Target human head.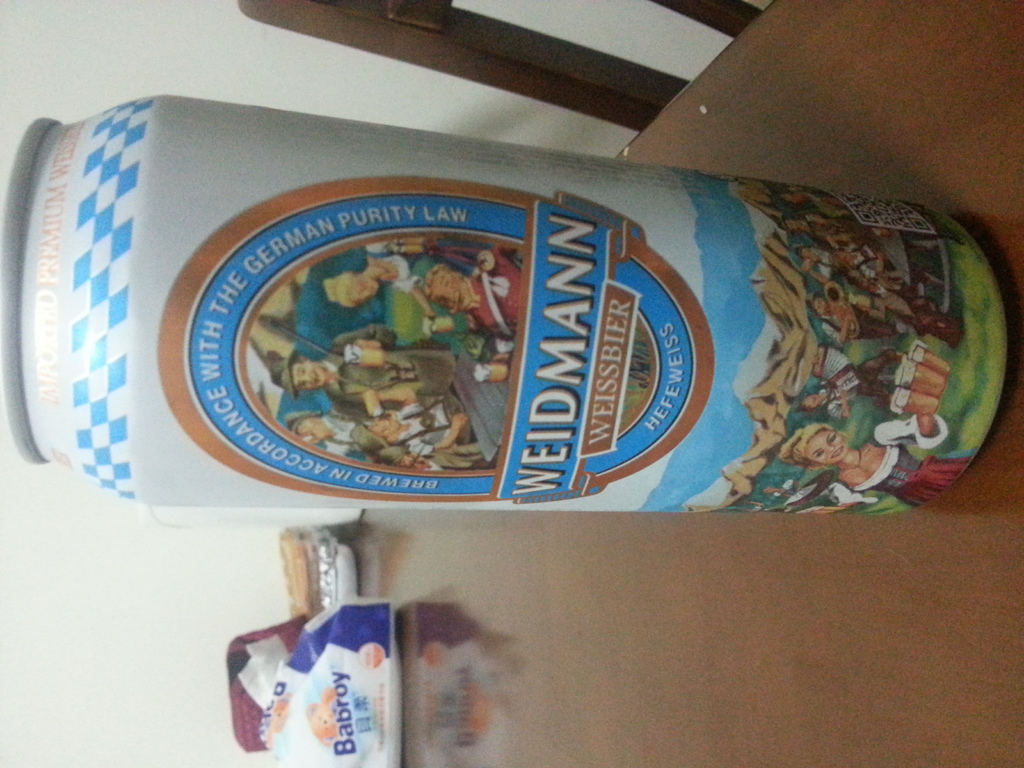
Target region: BBox(284, 413, 333, 449).
